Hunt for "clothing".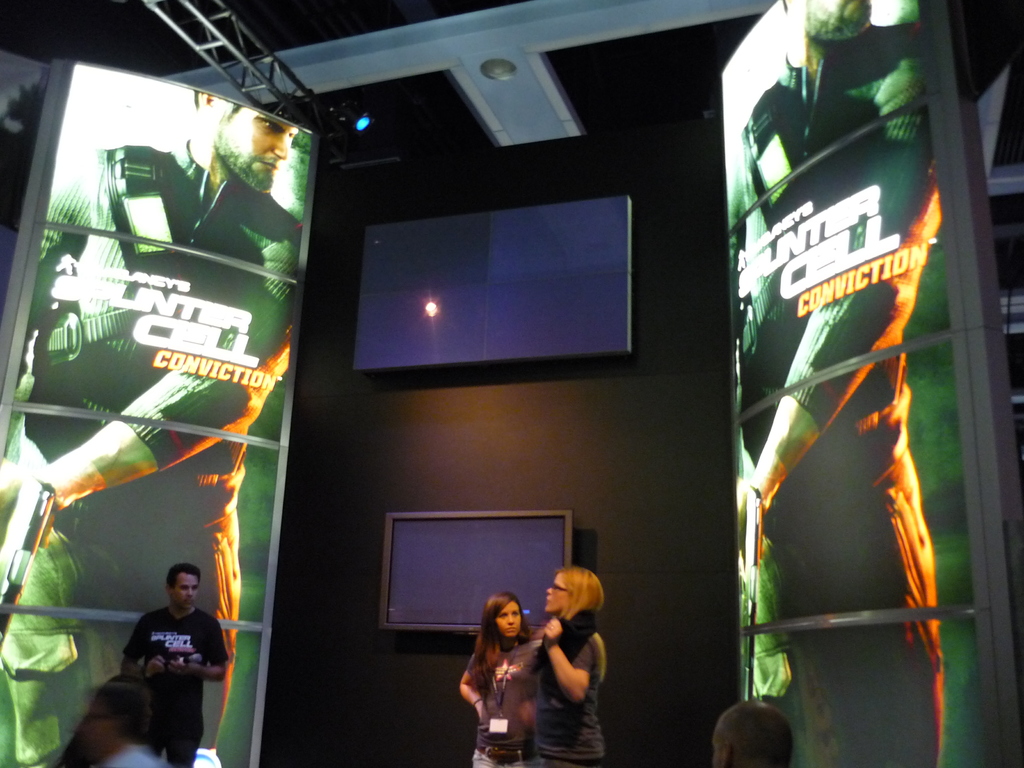
Hunted down at [x1=117, y1=608, x2=230, y2=767].
